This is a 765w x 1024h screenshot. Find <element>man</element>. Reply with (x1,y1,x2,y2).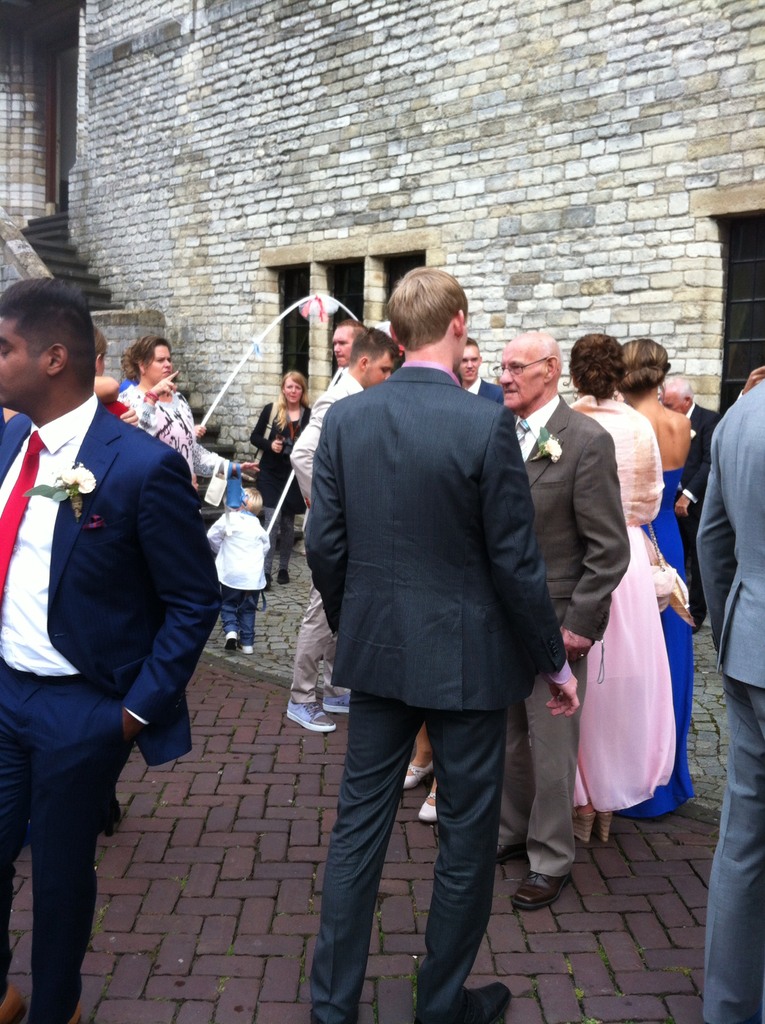
(455,335,501,403).
